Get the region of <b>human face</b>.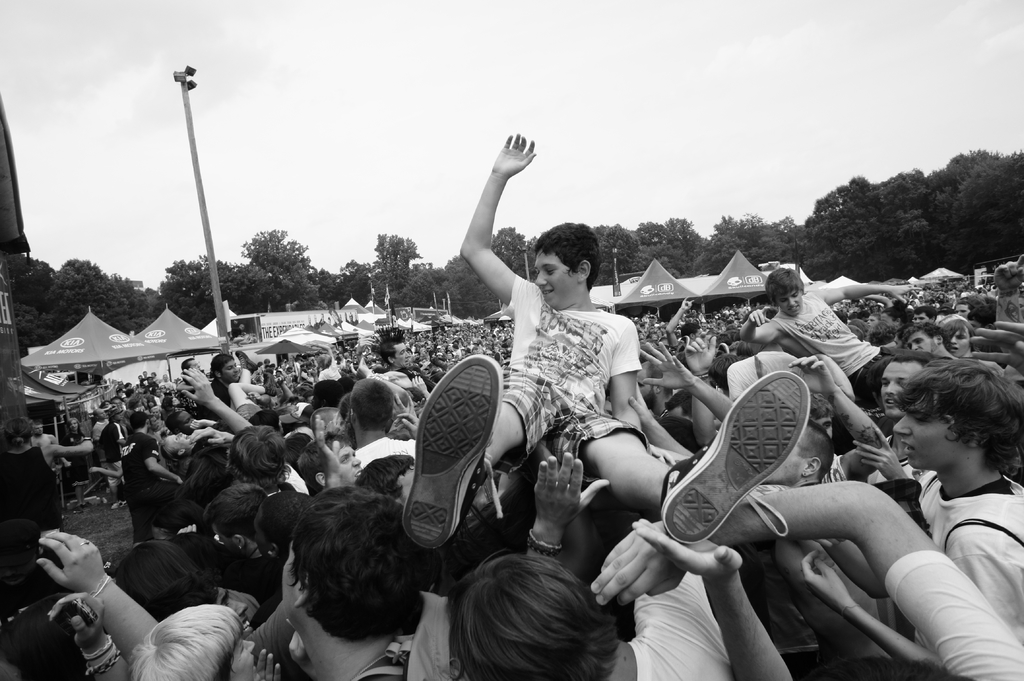
BBox(909, 331, 941, 349).
